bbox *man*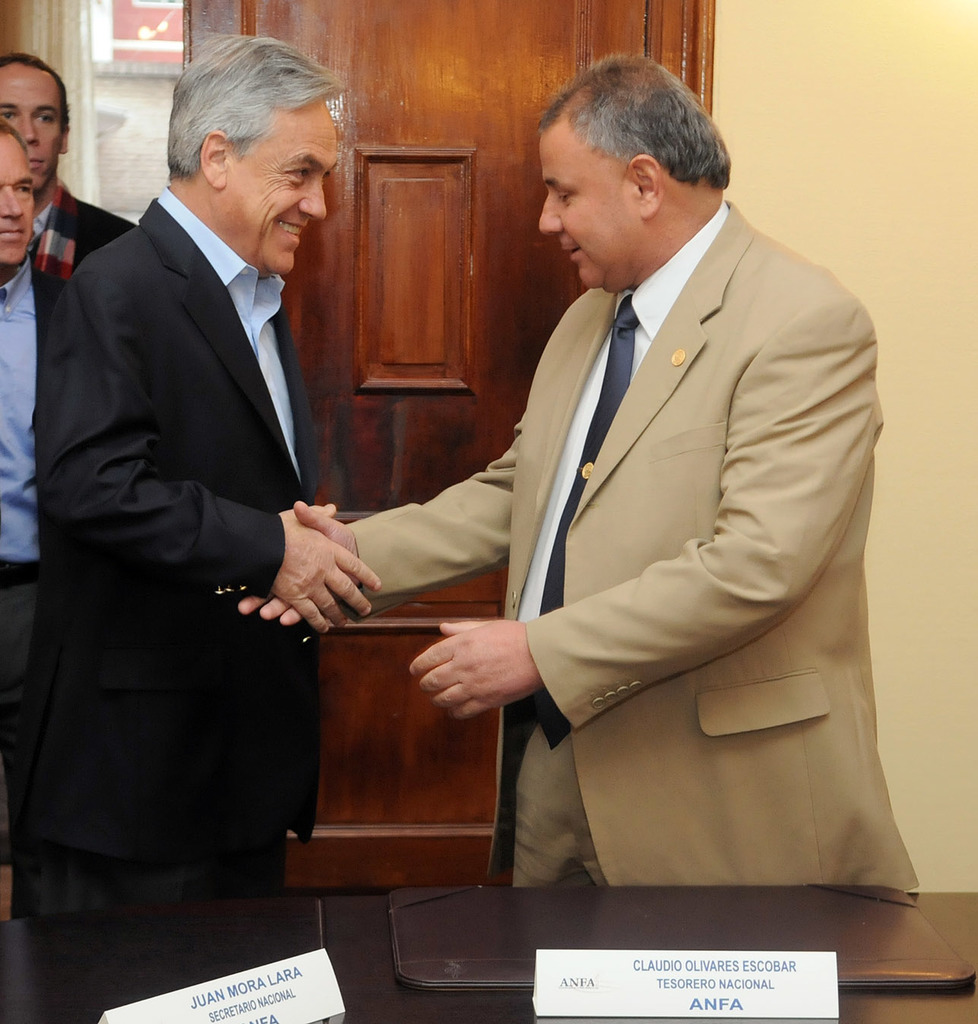
locate(0, 120, 68, 919)
